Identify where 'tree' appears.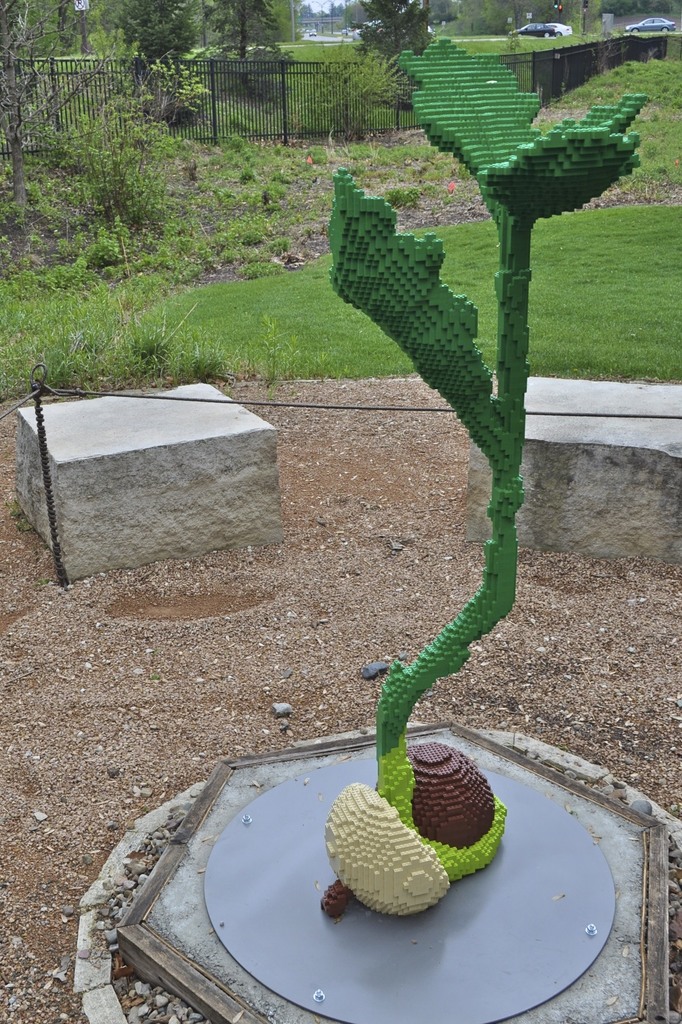
Appears at (562,1,585,32).
